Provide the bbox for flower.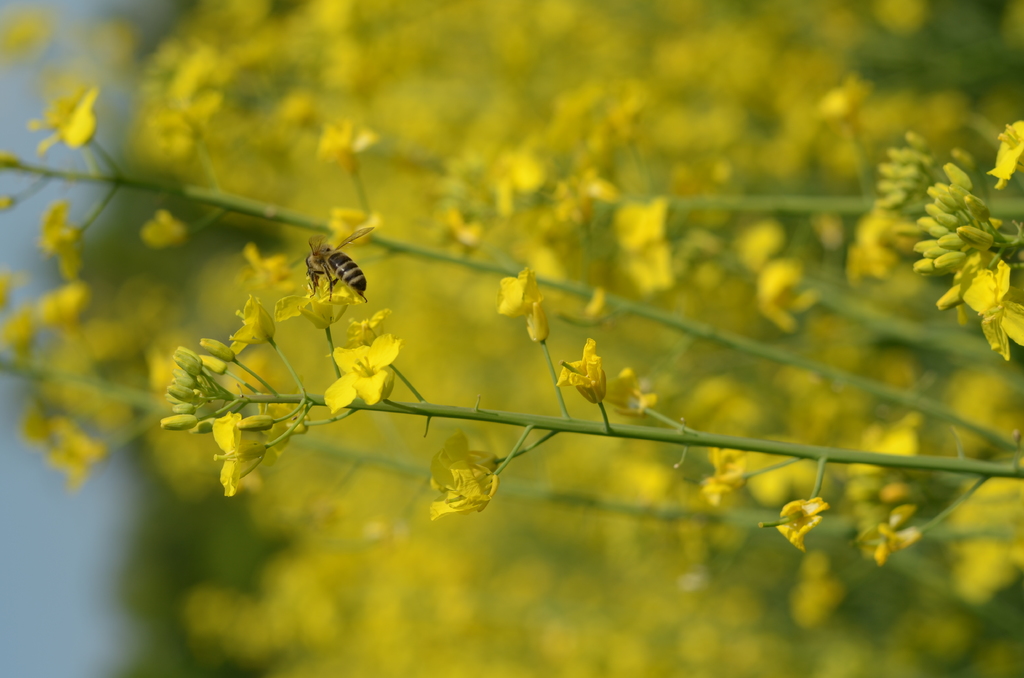
(769,496,842,563).
